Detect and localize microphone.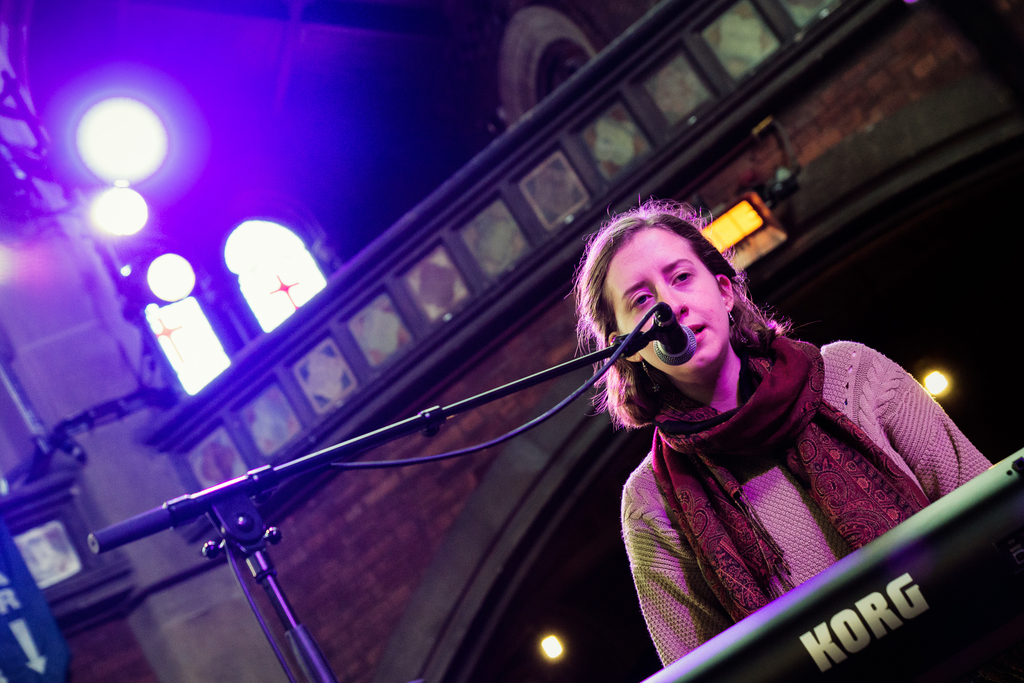
Localized at 605, 299, 692, 397.
